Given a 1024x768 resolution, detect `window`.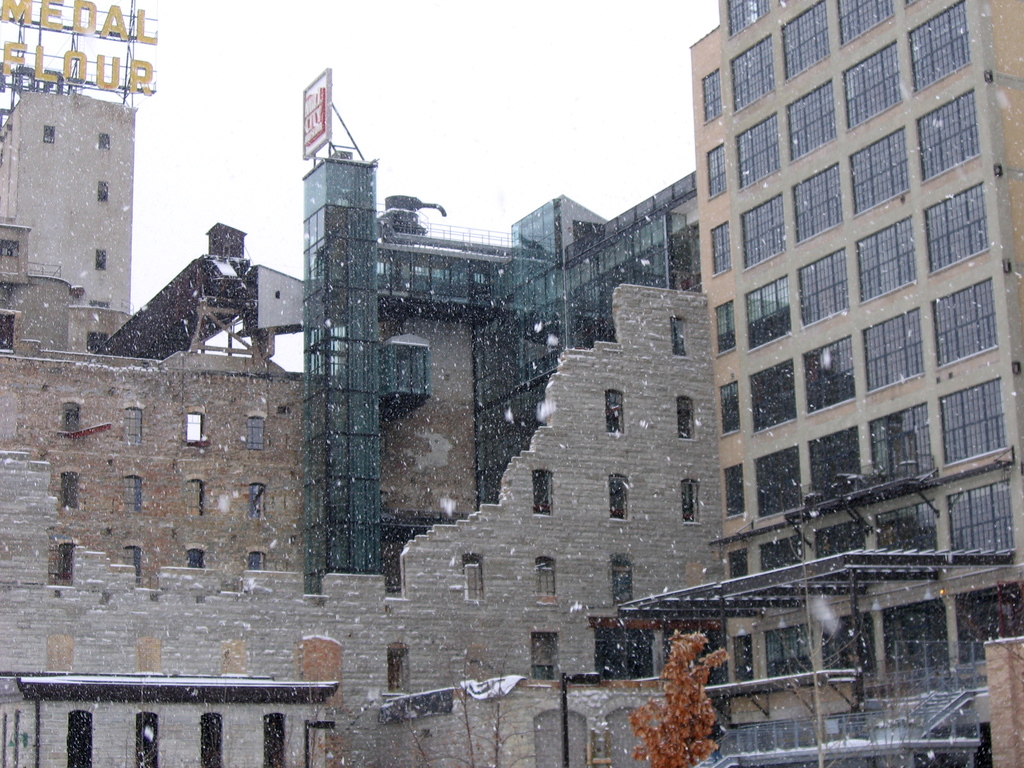
bbox=[738, 109, 776, 191].
